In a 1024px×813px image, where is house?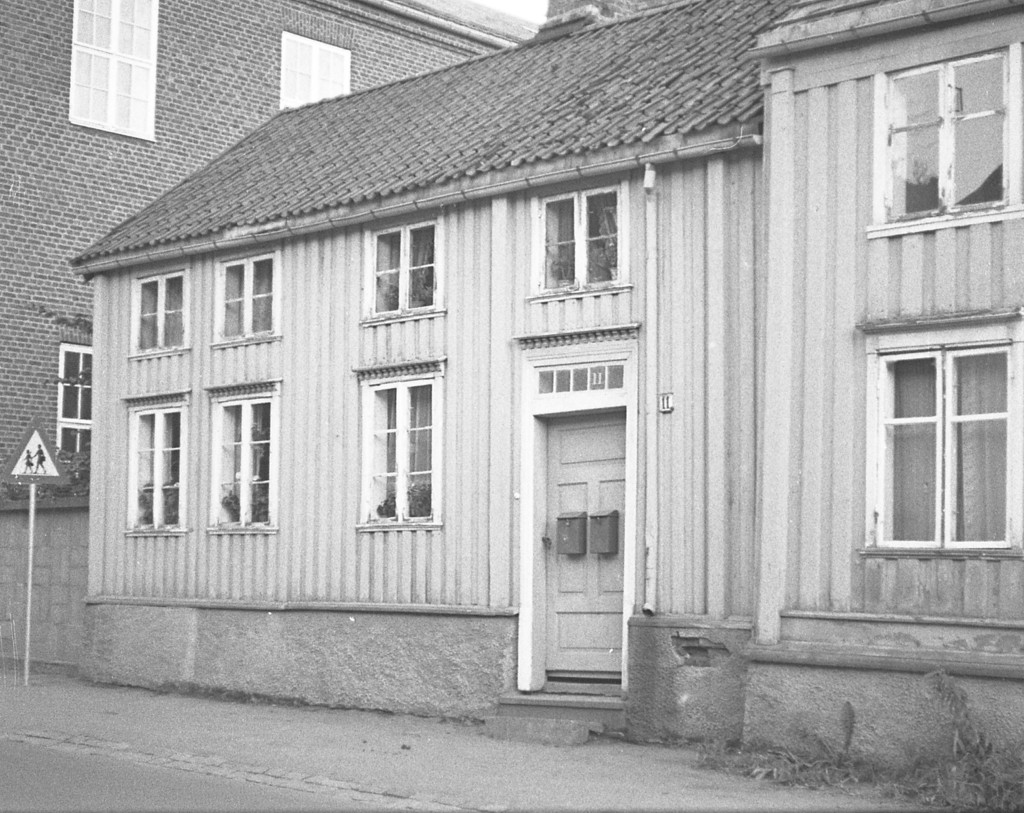
select_region(0, 0, 542, 501).
